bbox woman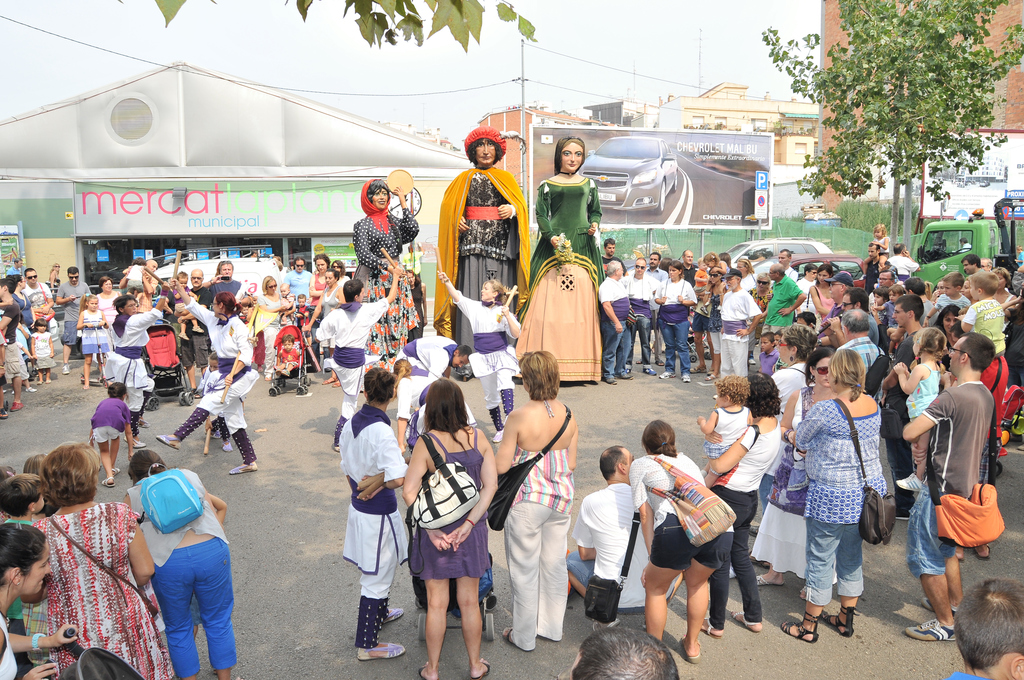
detection(433, 270, 522, 446)
